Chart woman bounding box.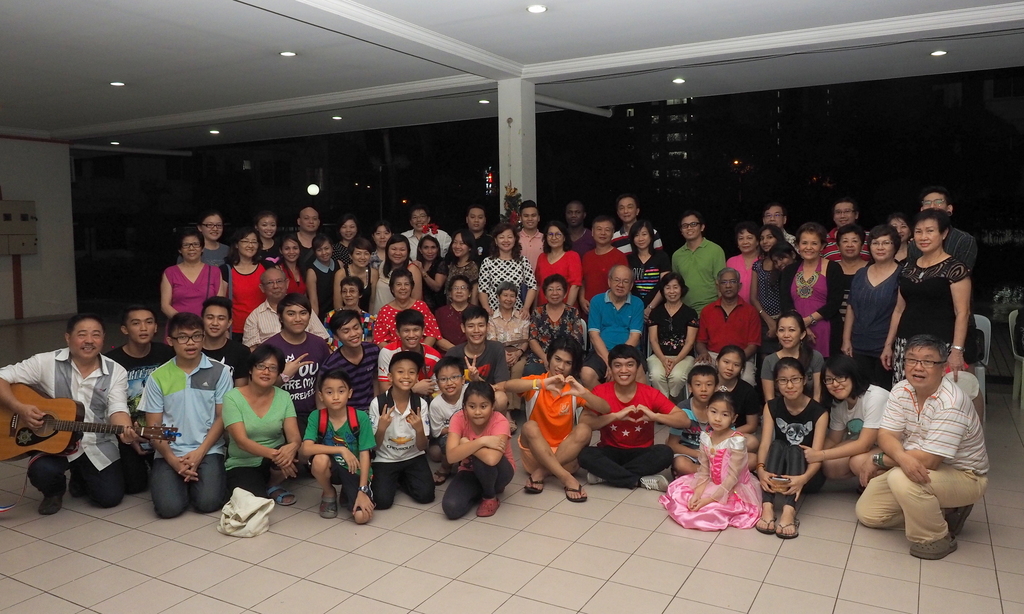
Charted: detection(161, 230, 221, 339).
